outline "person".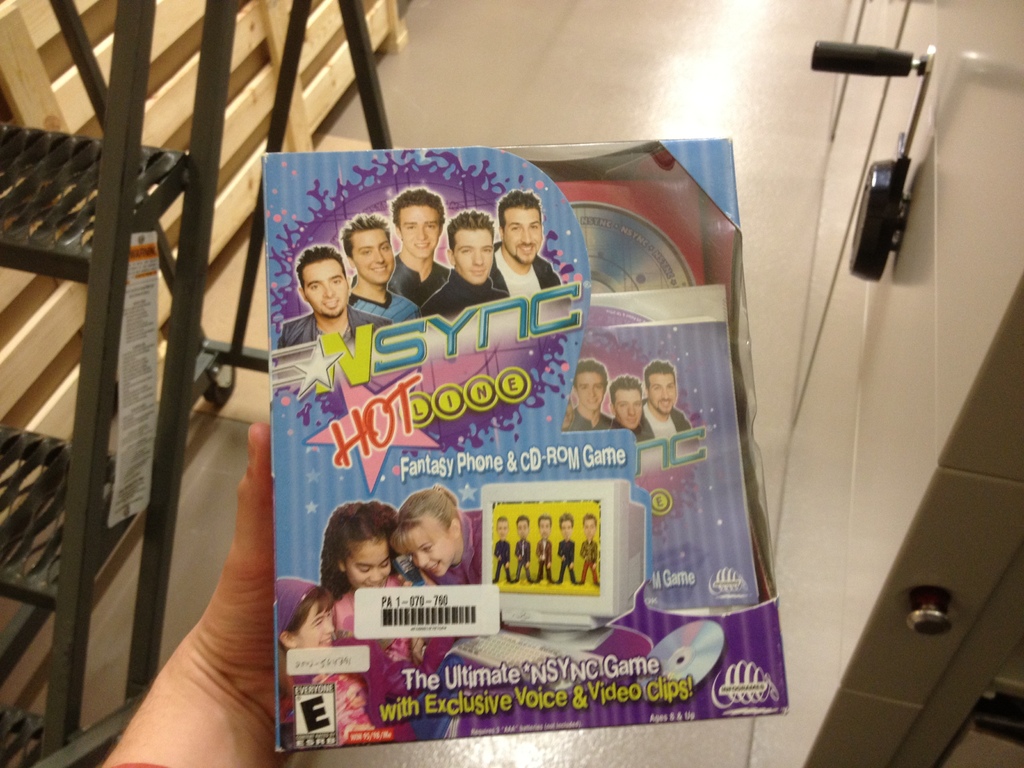
Outline: 561, 360, 624, 434.
